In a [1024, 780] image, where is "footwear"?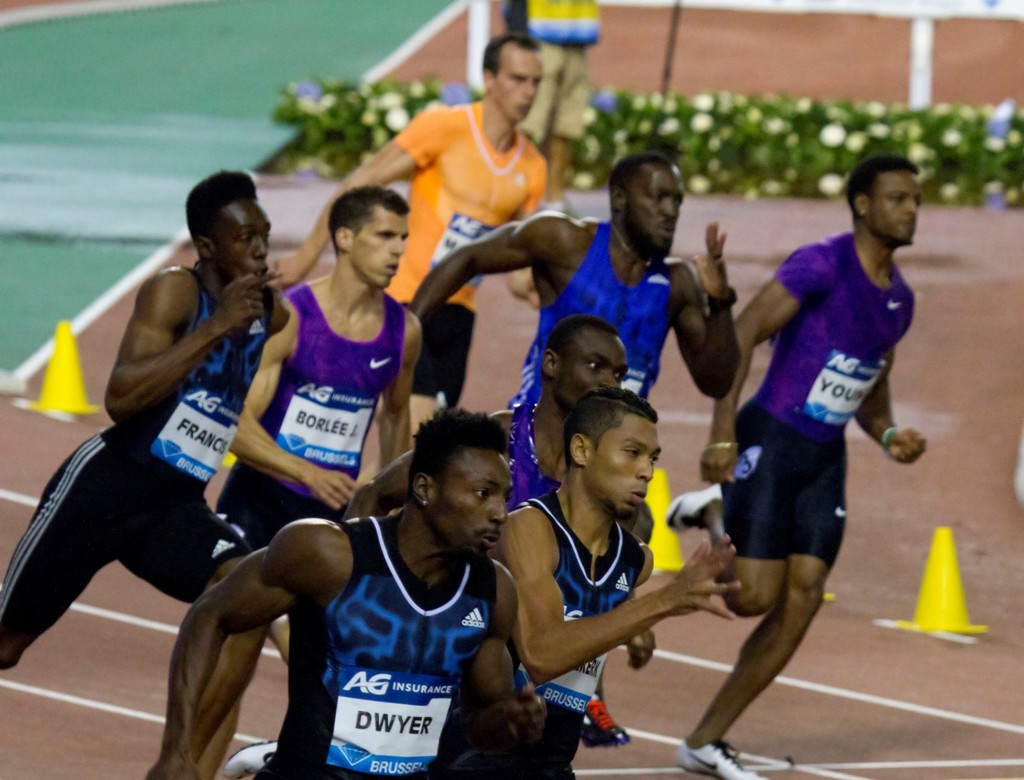
{"left": 581, "top": 697, "right": 626, "bottom": 749}.
